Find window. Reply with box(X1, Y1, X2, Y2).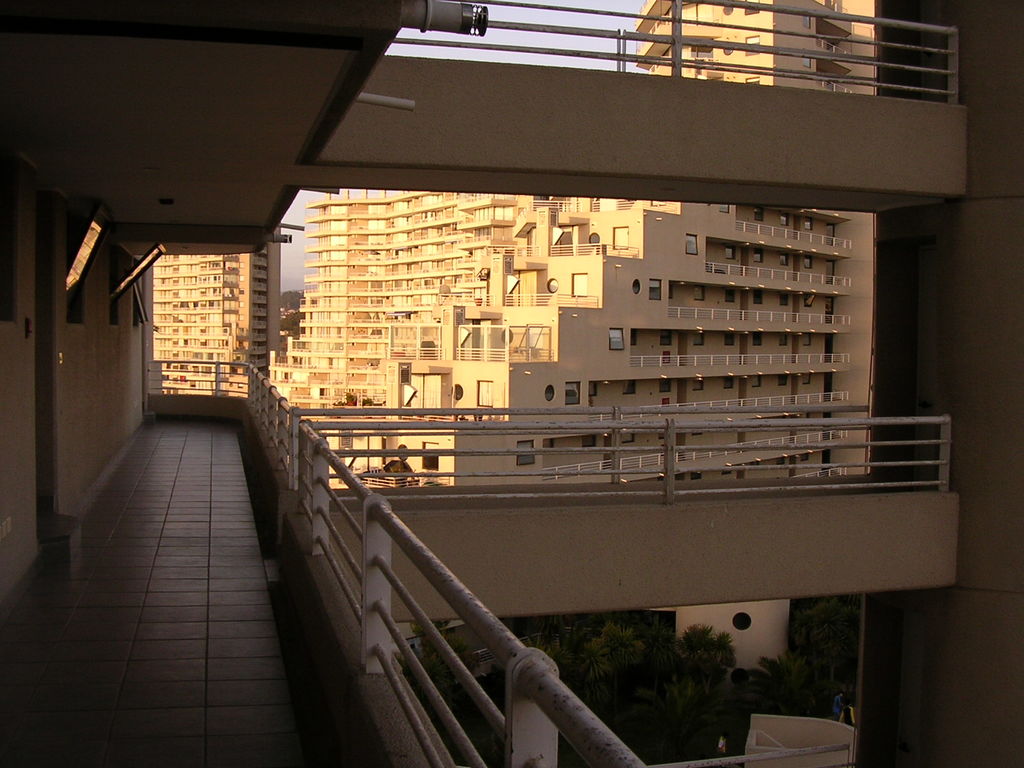
box(723, 377, 735, 387).
